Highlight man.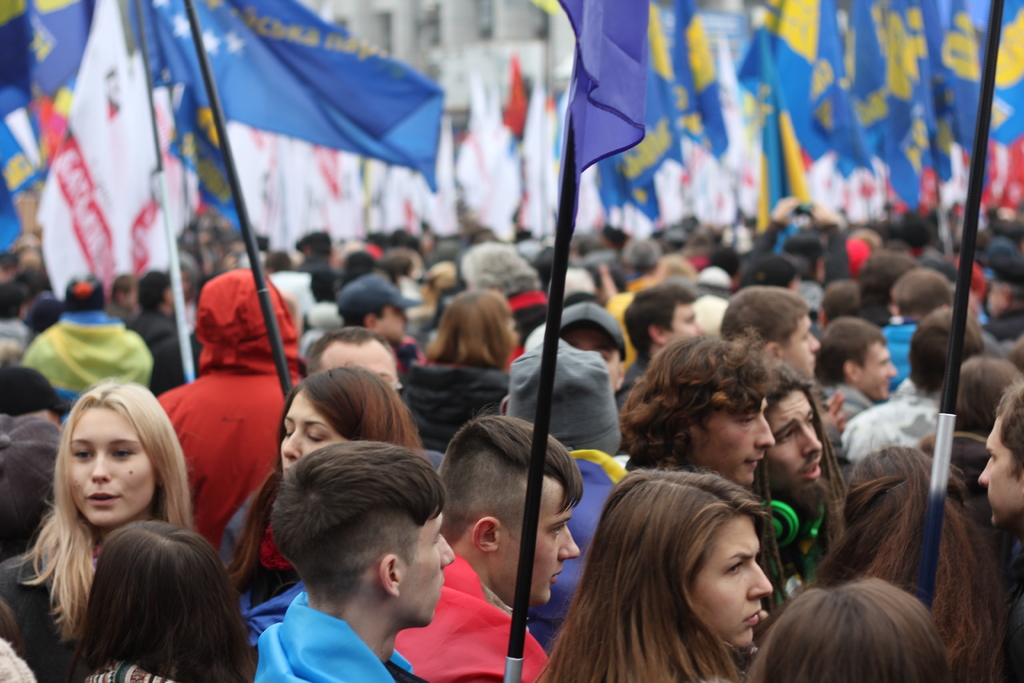
Highlighted region: <region>840, 313, 984, 454</region>.
